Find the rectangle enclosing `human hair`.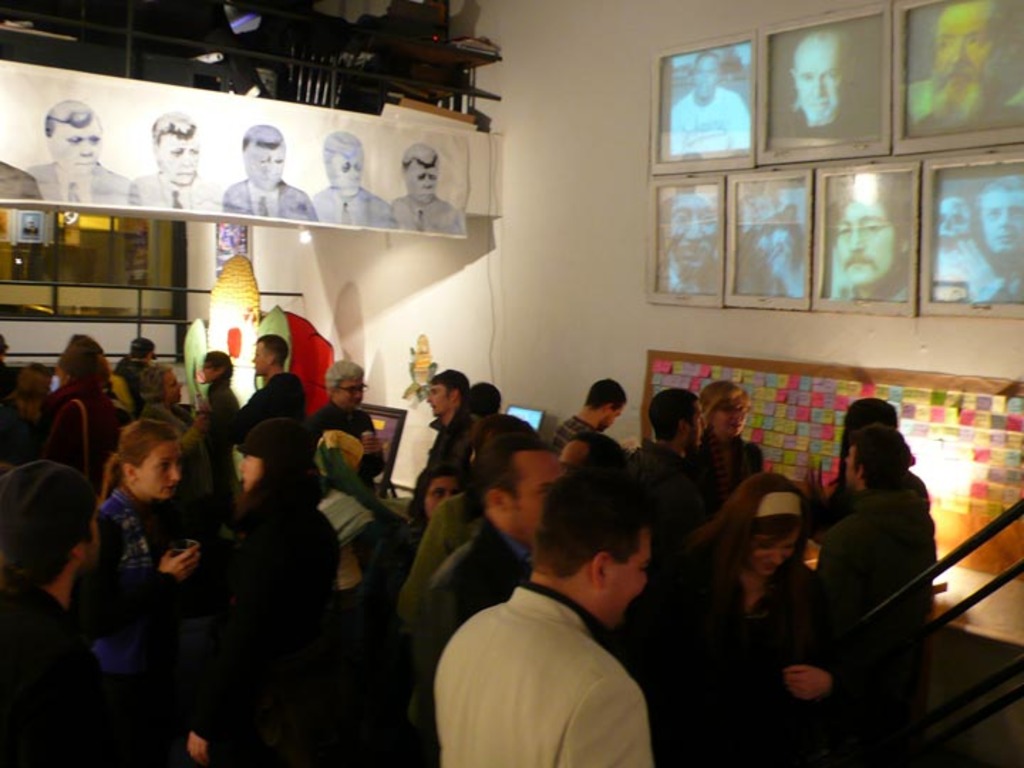
Rect(522, 474, 650, 582).
